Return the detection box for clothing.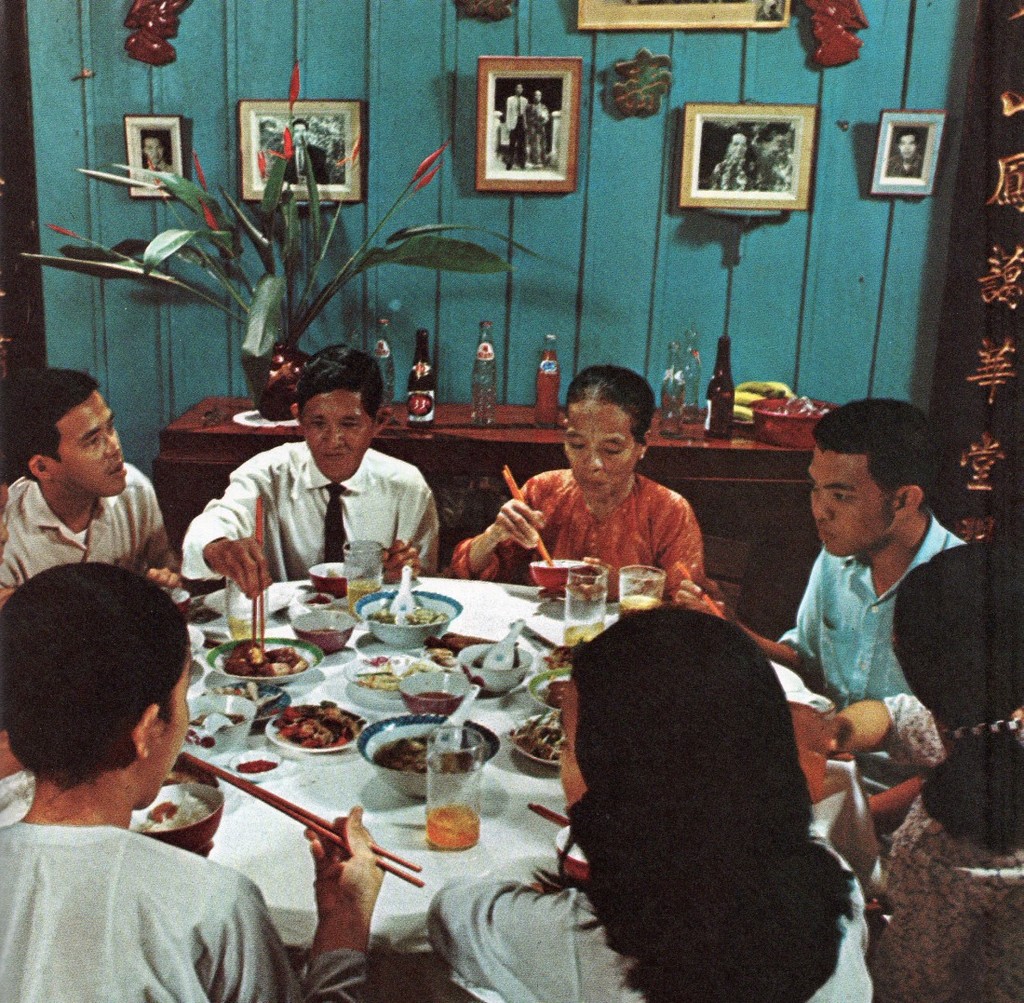
(left=1, top=460, right=174, bottom=587).
